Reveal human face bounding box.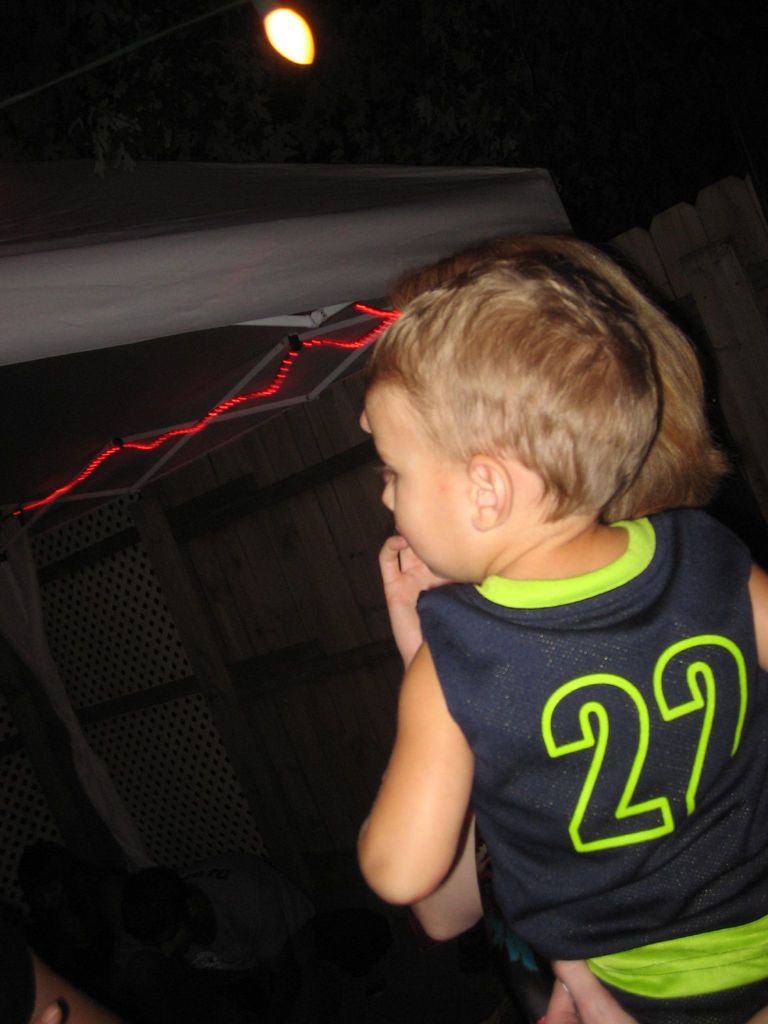
Revealed: [left=359, top=381, right=467, bottom=584].
